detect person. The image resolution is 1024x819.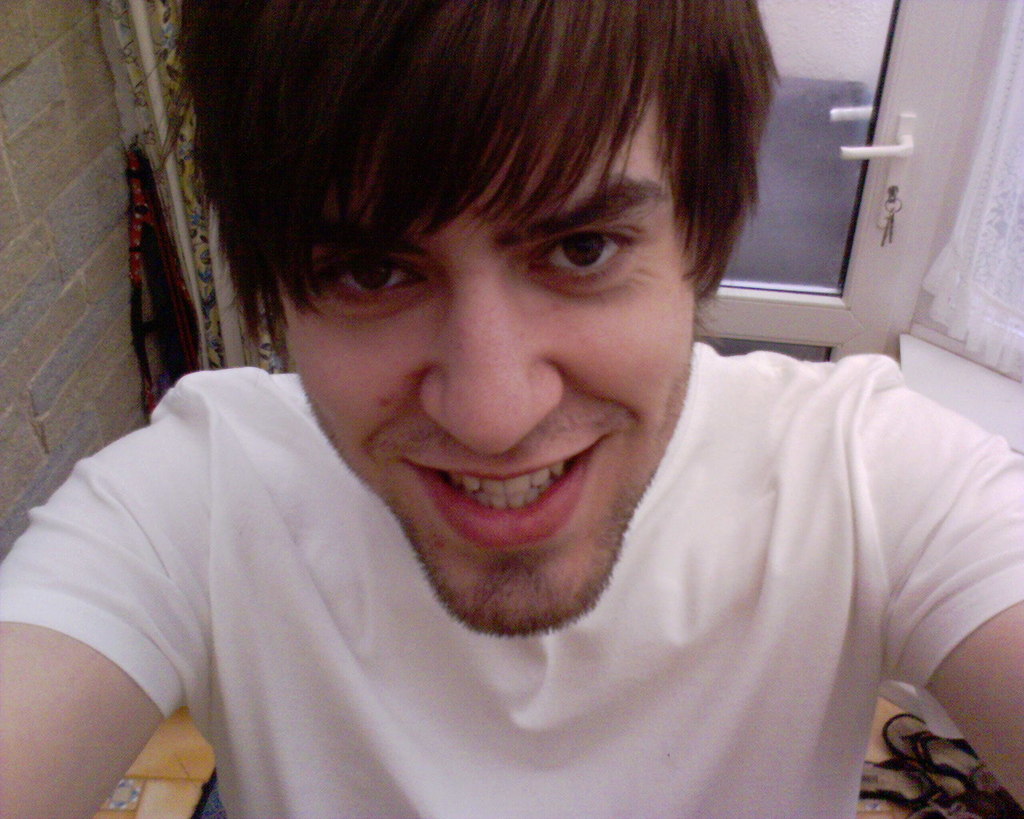
crop(34, 4, 935, 818).
